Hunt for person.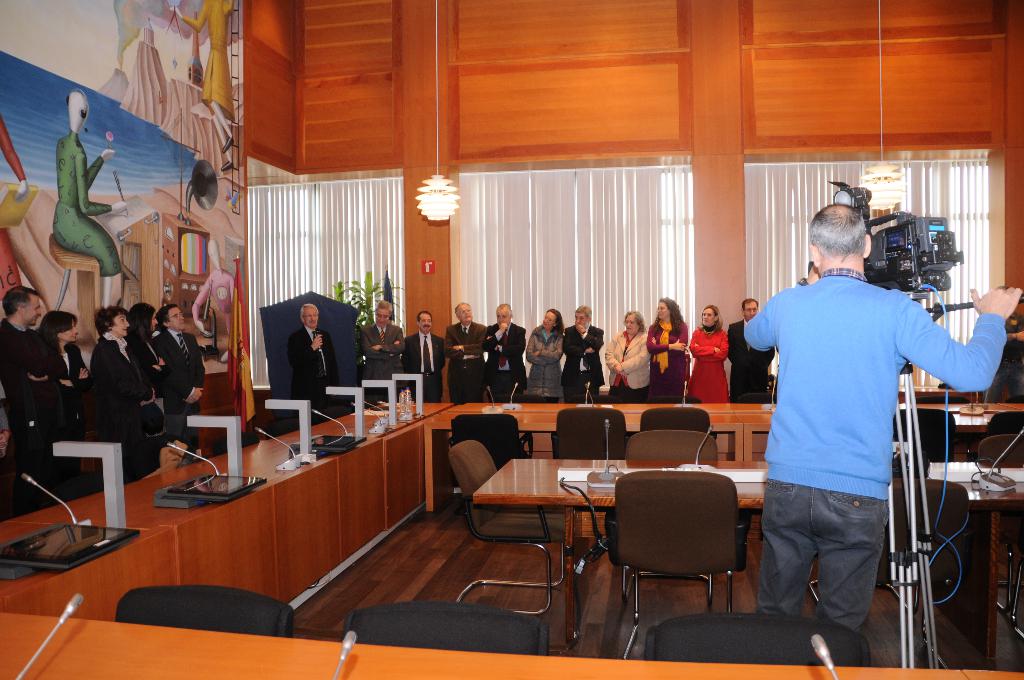
Hunted down at left=652, top=295, right=684, bottom=408.
